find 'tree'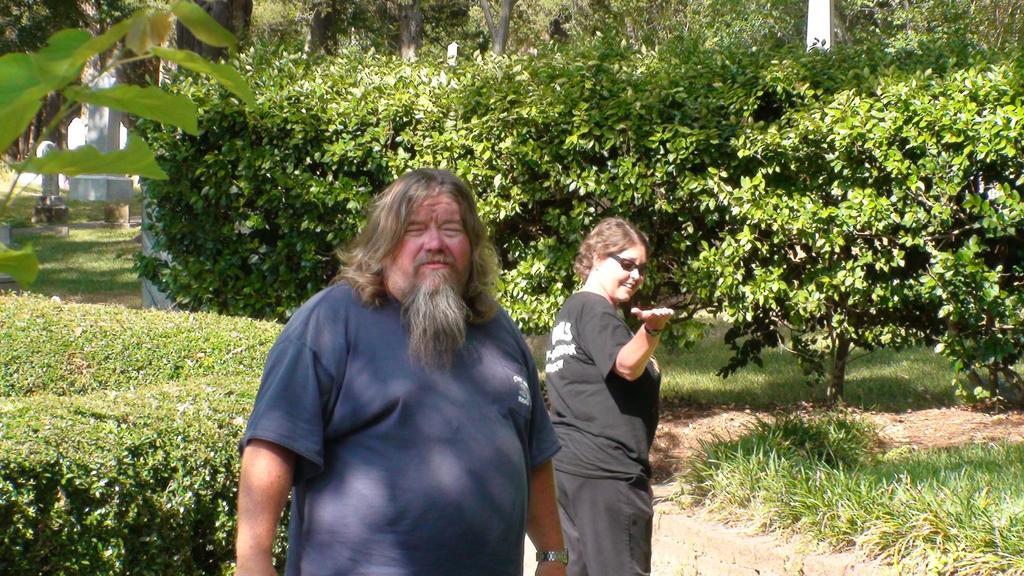
[323,0,453,85]
